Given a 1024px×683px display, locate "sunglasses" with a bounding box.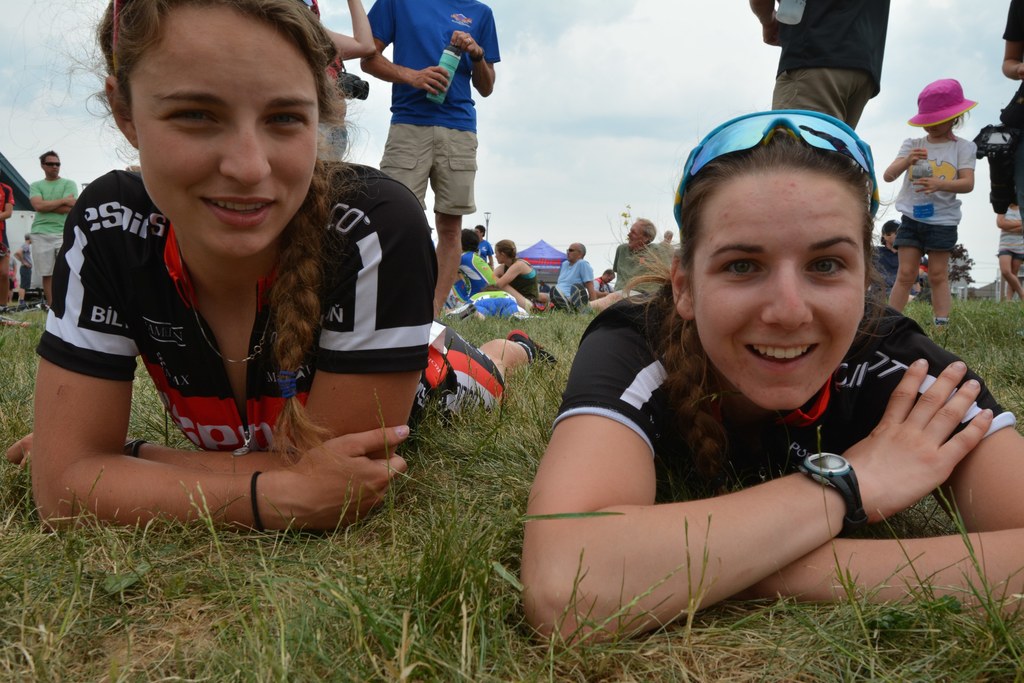
Located: 676,108,884,228.
